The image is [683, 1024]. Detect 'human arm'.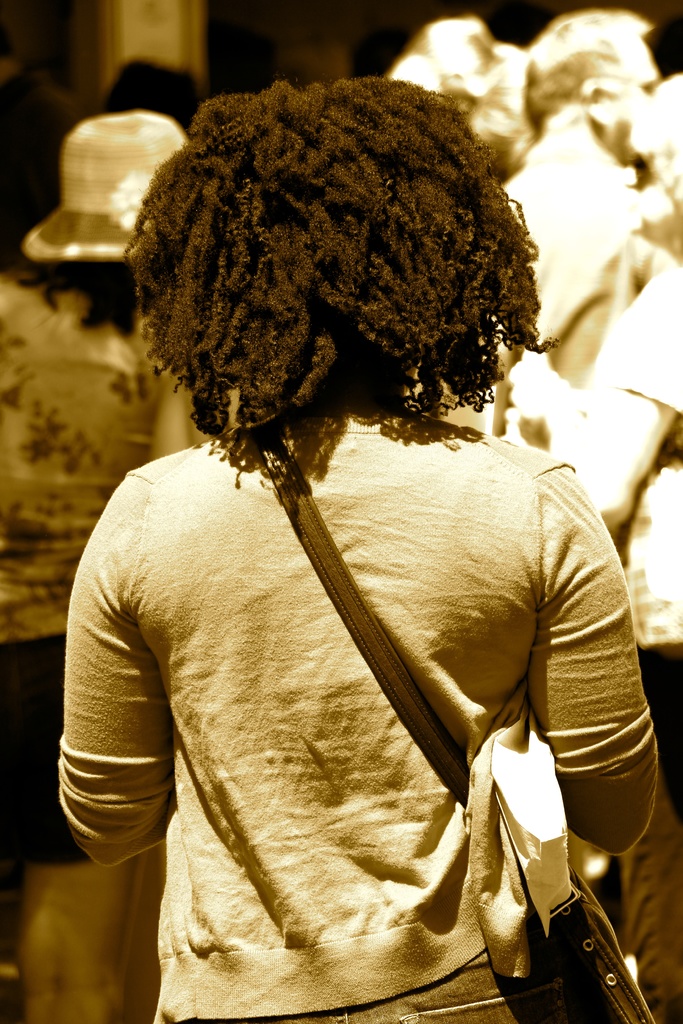
Detection: pyautogui.locateOnScreen(531, 529, 659, 856).
